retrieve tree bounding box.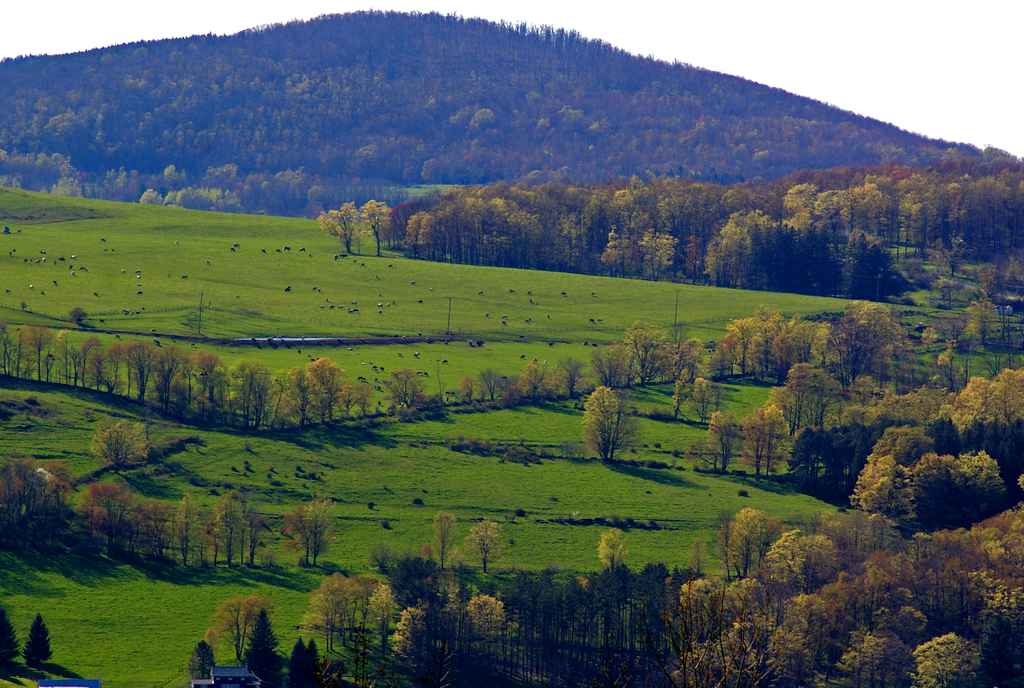
Bounding box: box=[17, 610, 53, 676].
